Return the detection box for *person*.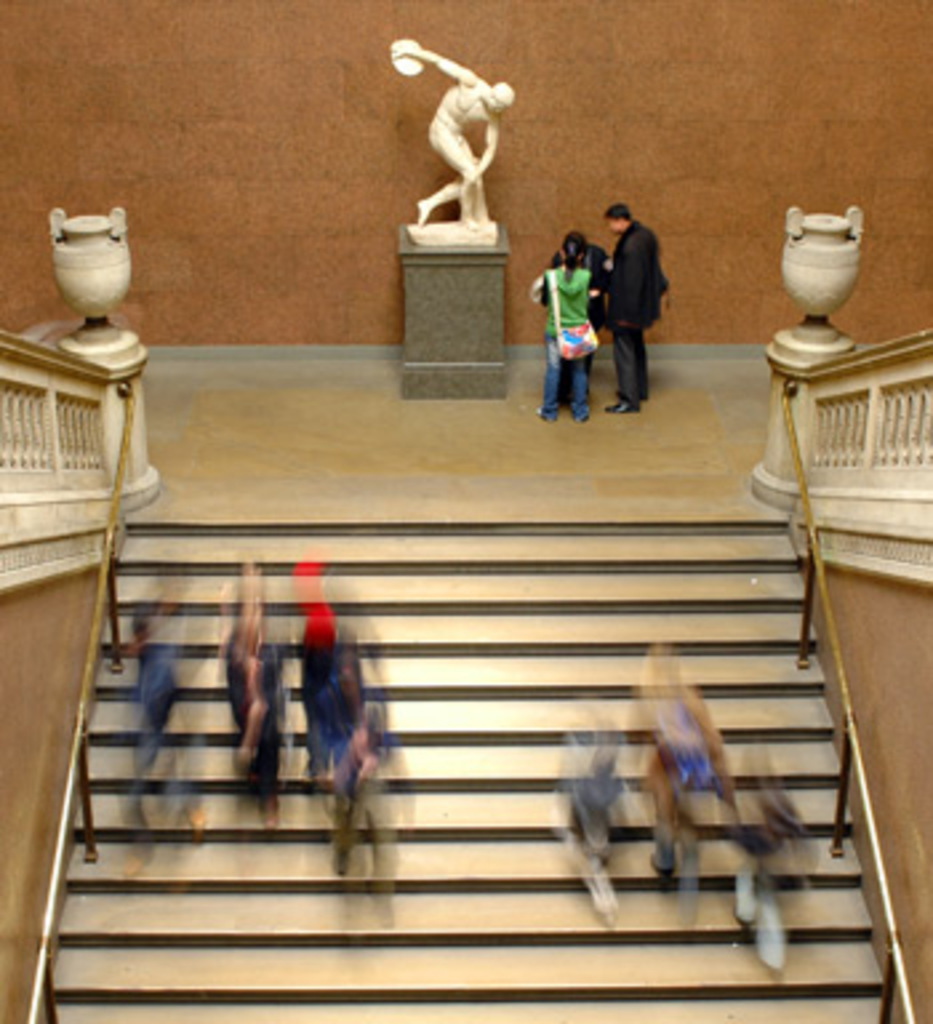
x1=629, y1=648, x2=730, y2=912.
